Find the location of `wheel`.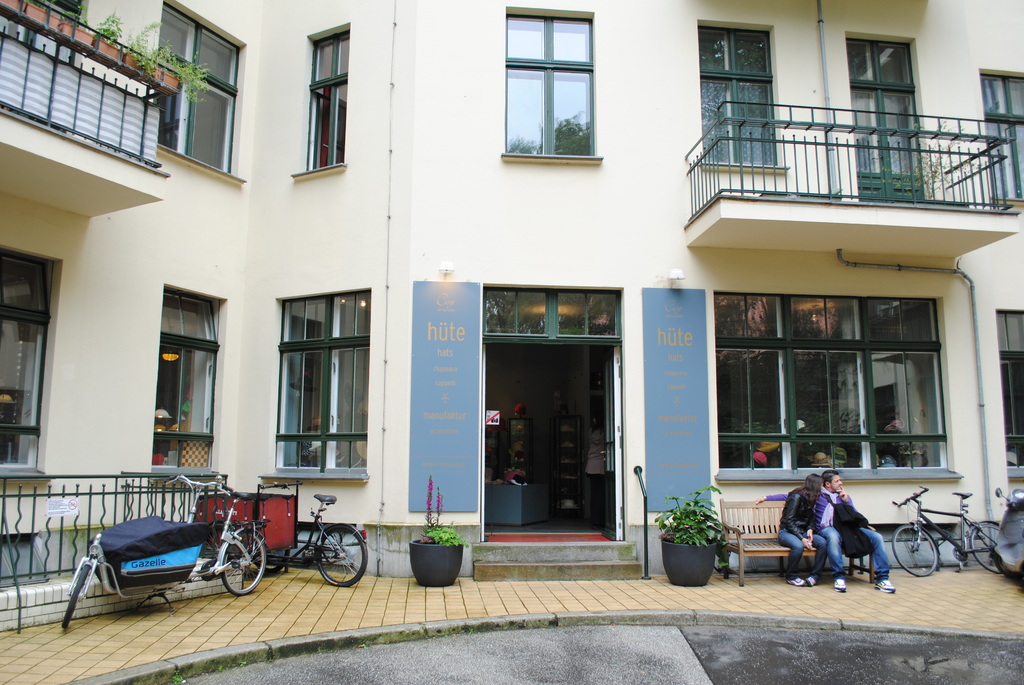
Location: 971,520,1001,574.
